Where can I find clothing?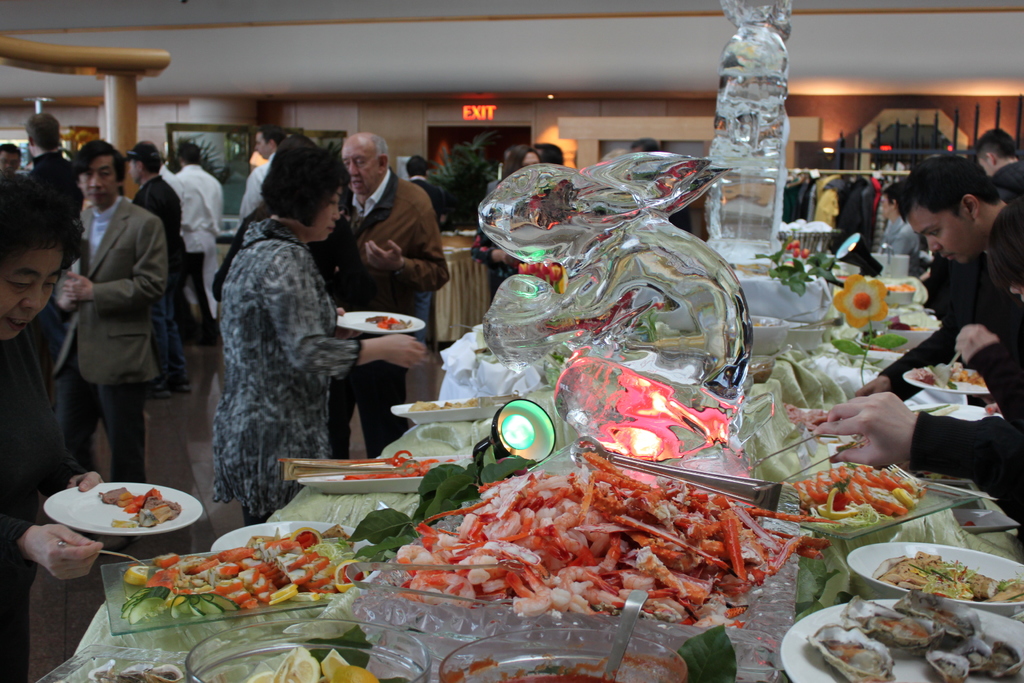
You can find it at (169, 160, 236, 312).
